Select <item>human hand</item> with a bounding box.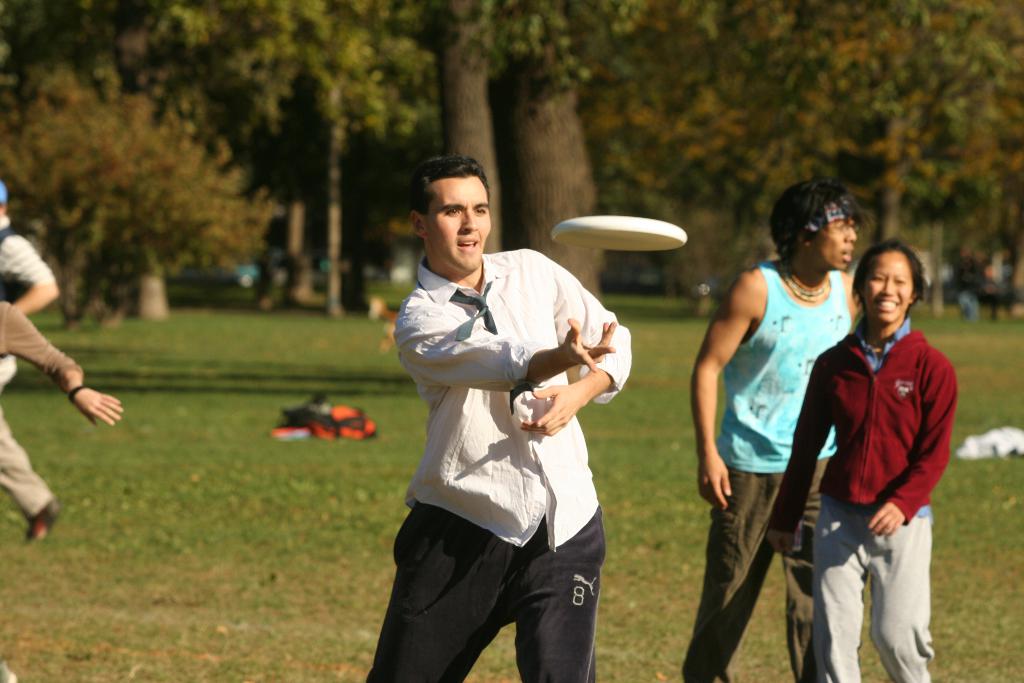
[694, 451, 730, 511].
